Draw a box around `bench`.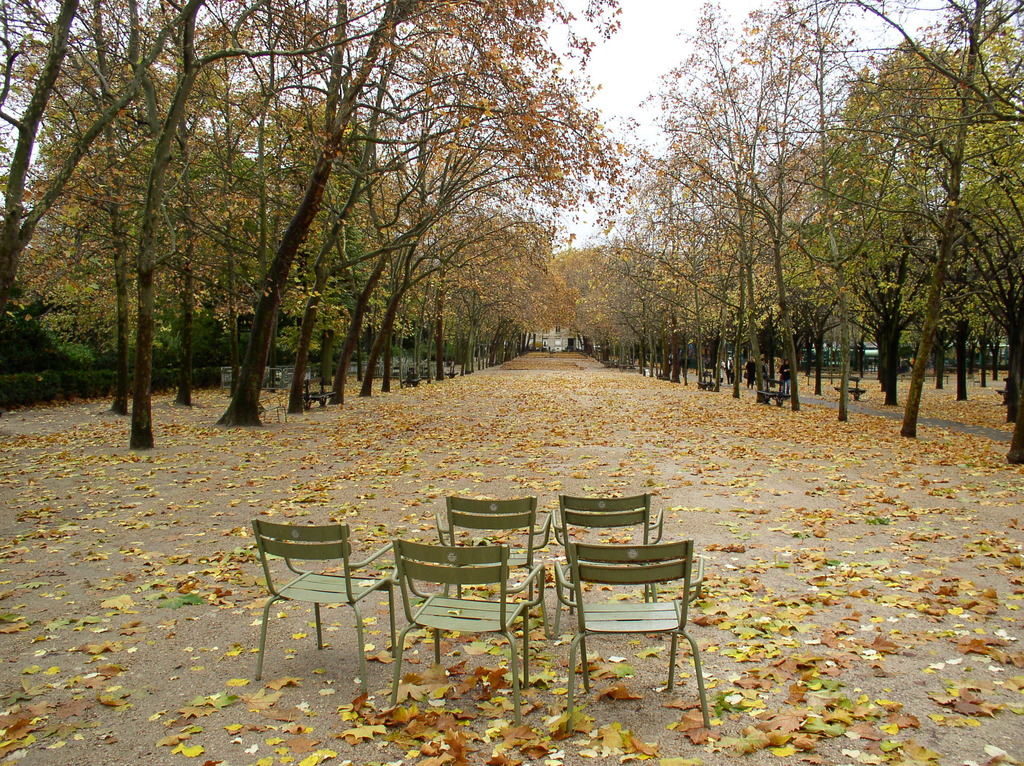
(403, 368, 420, 388).
